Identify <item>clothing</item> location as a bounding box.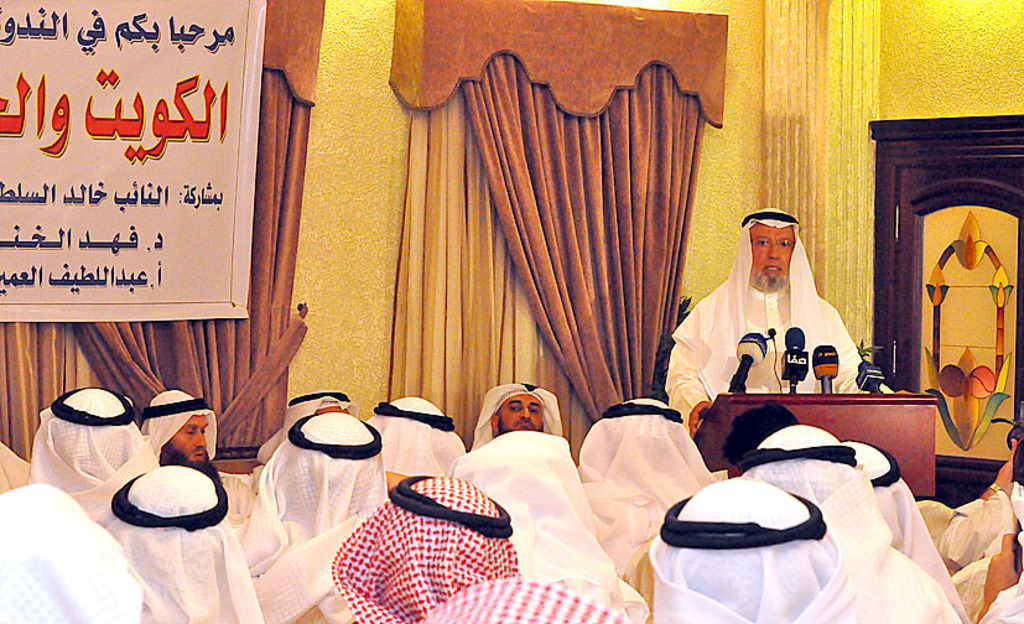
238/410/386/623.
